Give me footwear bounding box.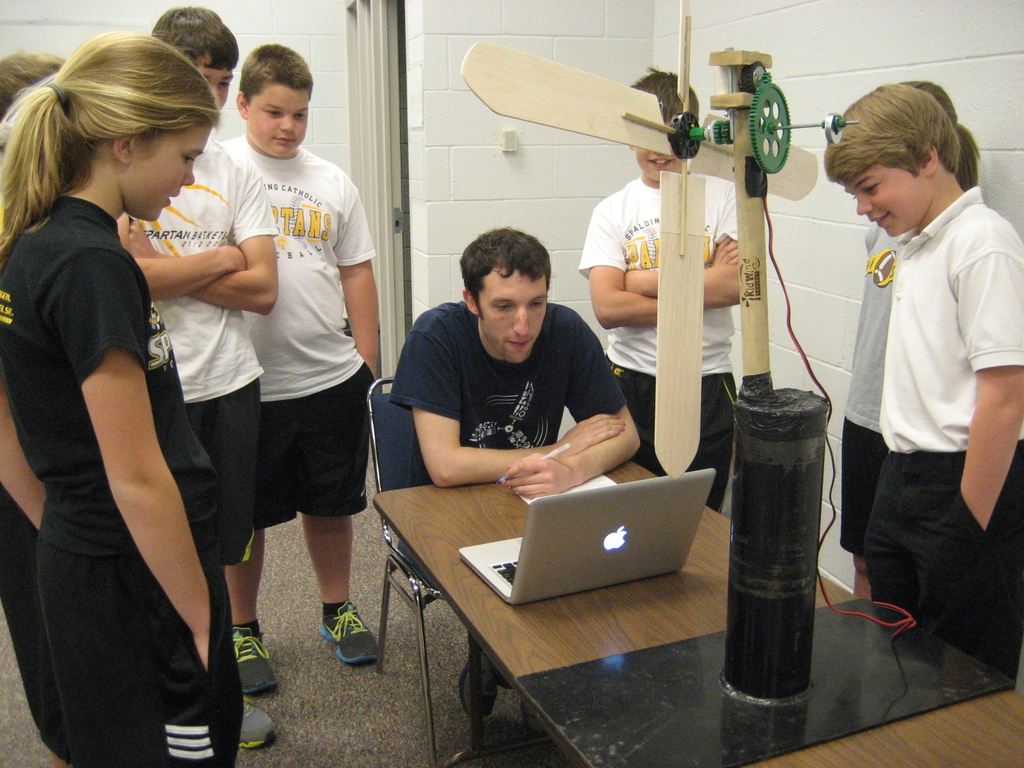
518,701,547,737.
